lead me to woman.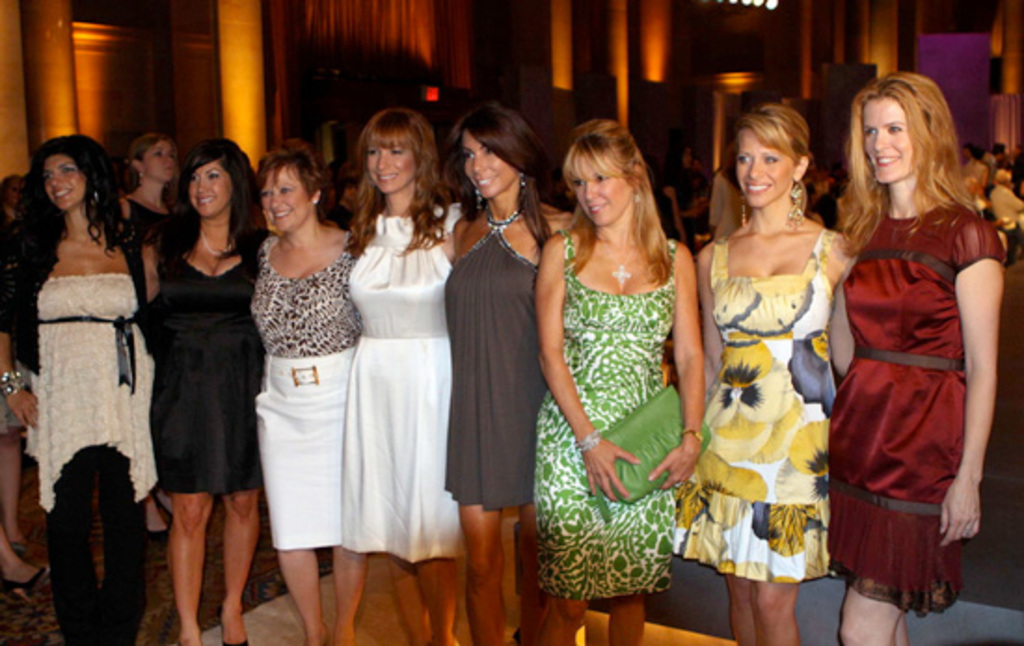
Lead to bbox=(140, 136, 272, 644).
